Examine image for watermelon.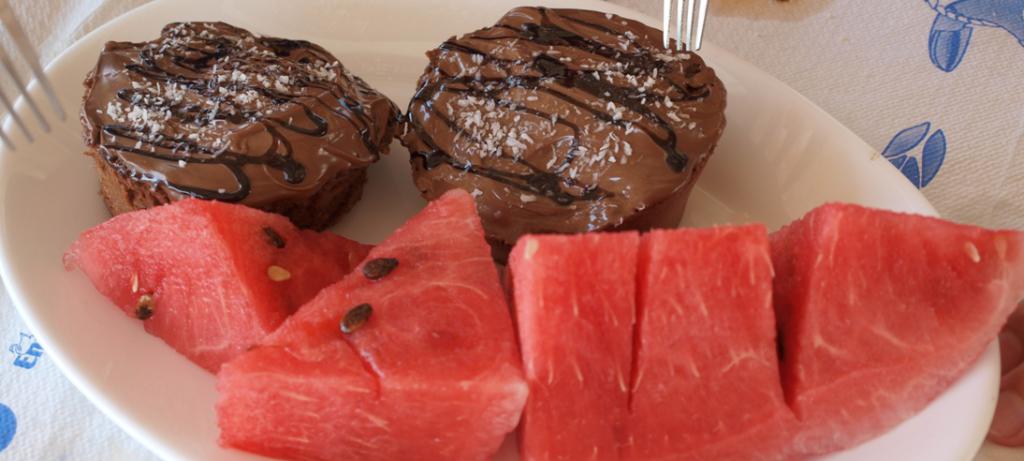
Examination result: <bbox>770, 209, 1023, 457</bbox>.
